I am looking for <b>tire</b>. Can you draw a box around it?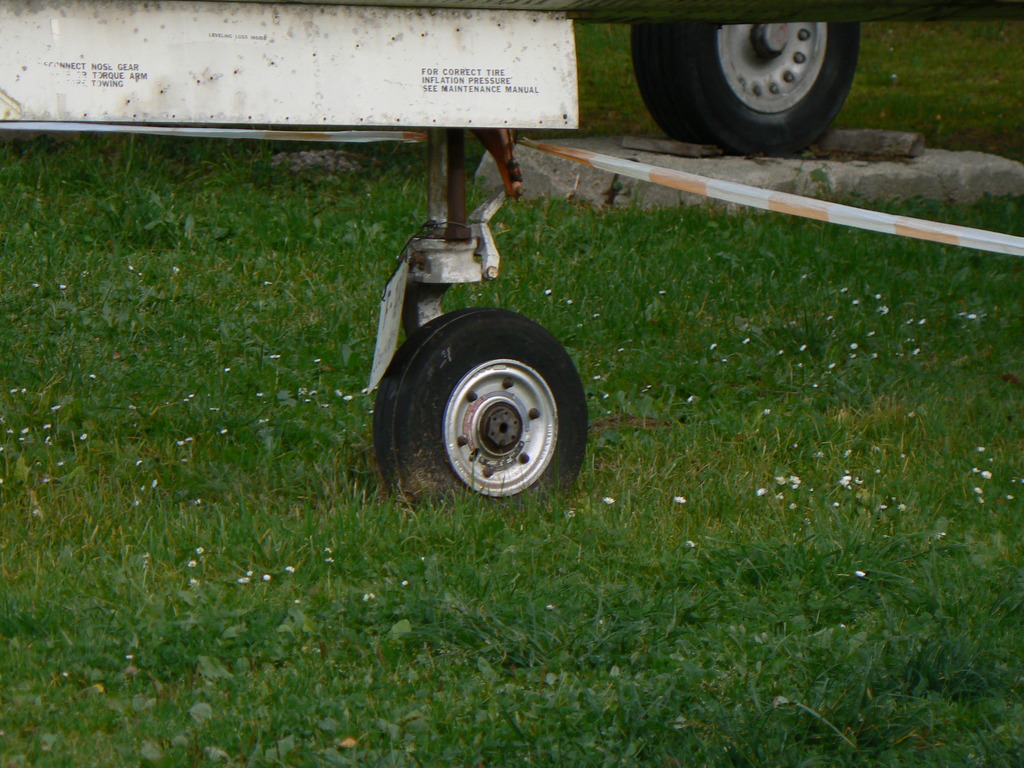
Sure, the bounding box is x1=375 y1=307 x2=587 y2=515.
